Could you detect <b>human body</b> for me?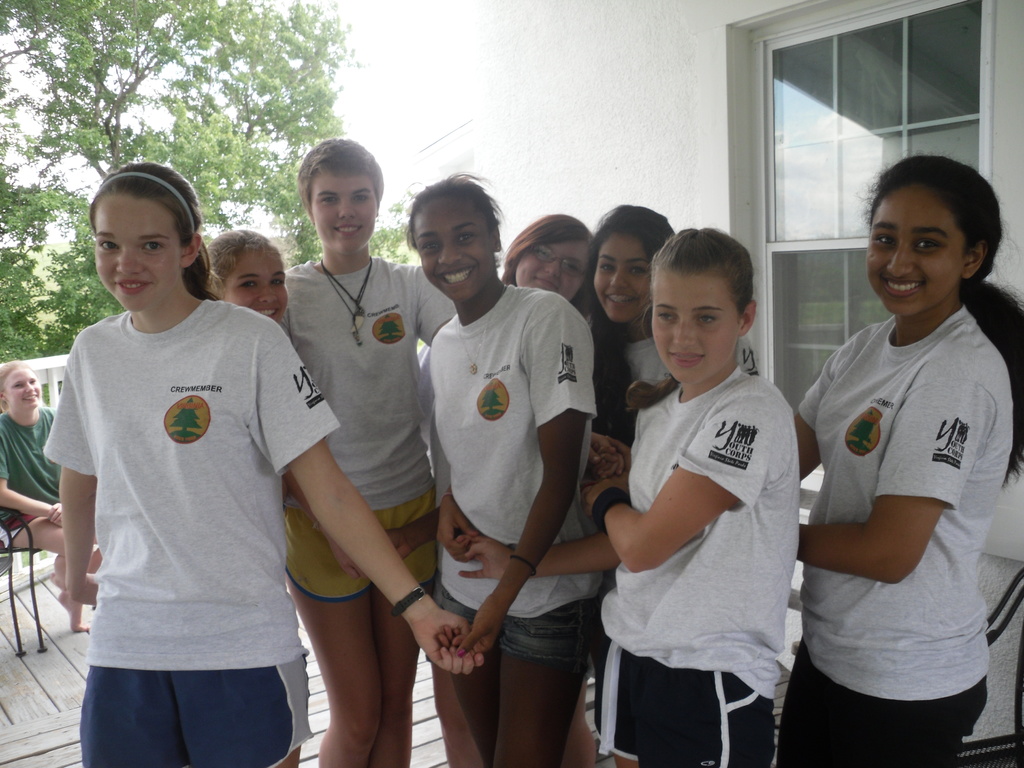
Detection result: rect(3, 361, 108, 635).
